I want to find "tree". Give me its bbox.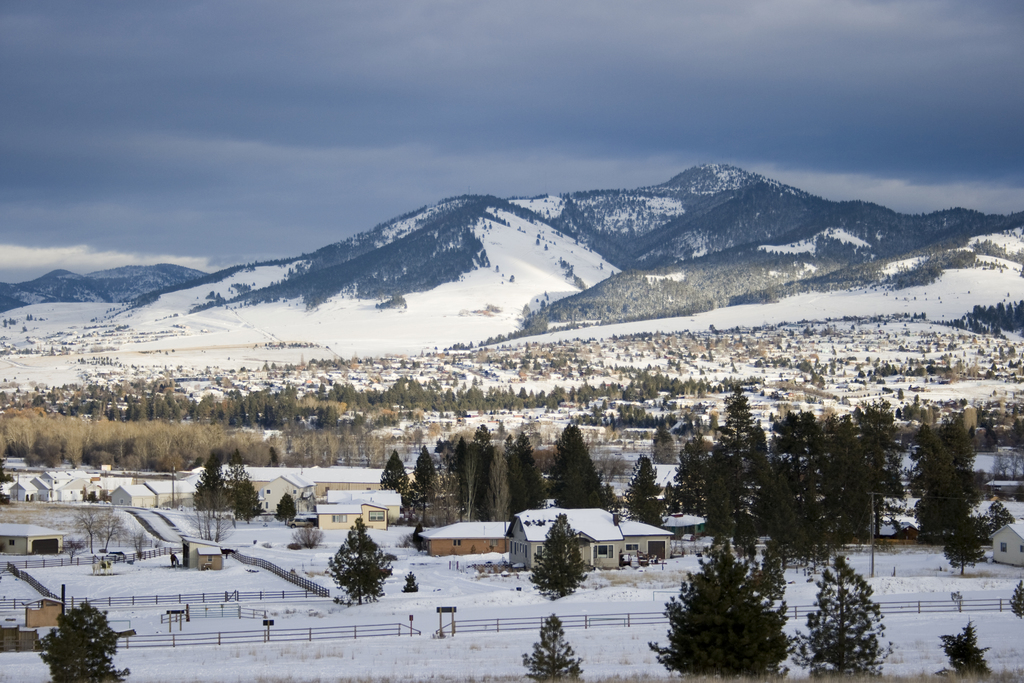
crop(192, 457, 239, 549).
